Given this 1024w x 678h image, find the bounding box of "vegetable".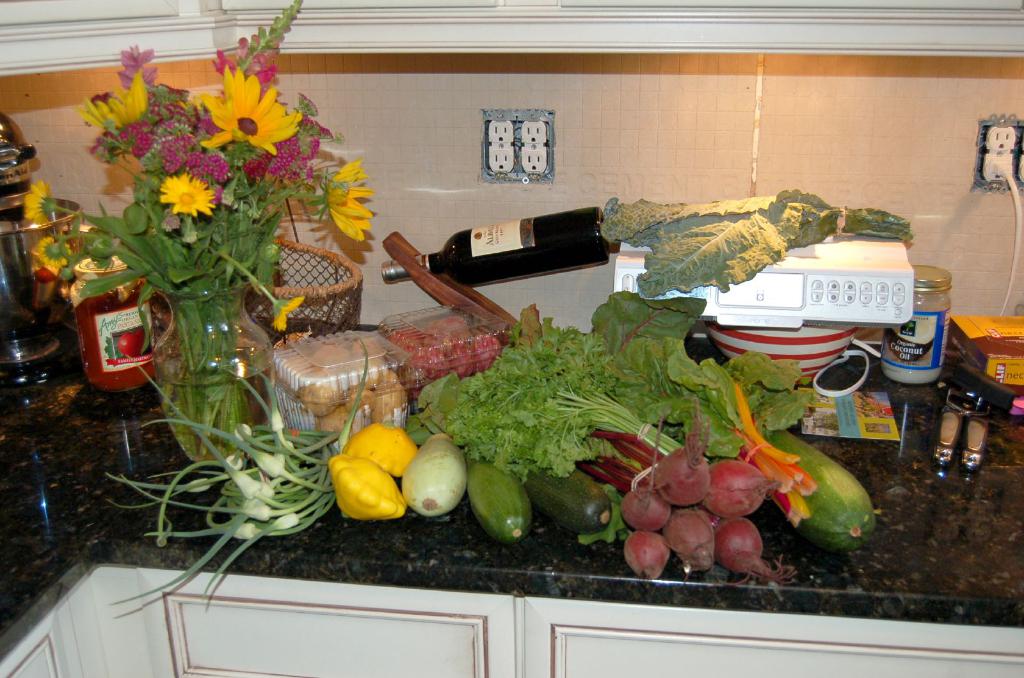
[609, 192, 925, 324].
